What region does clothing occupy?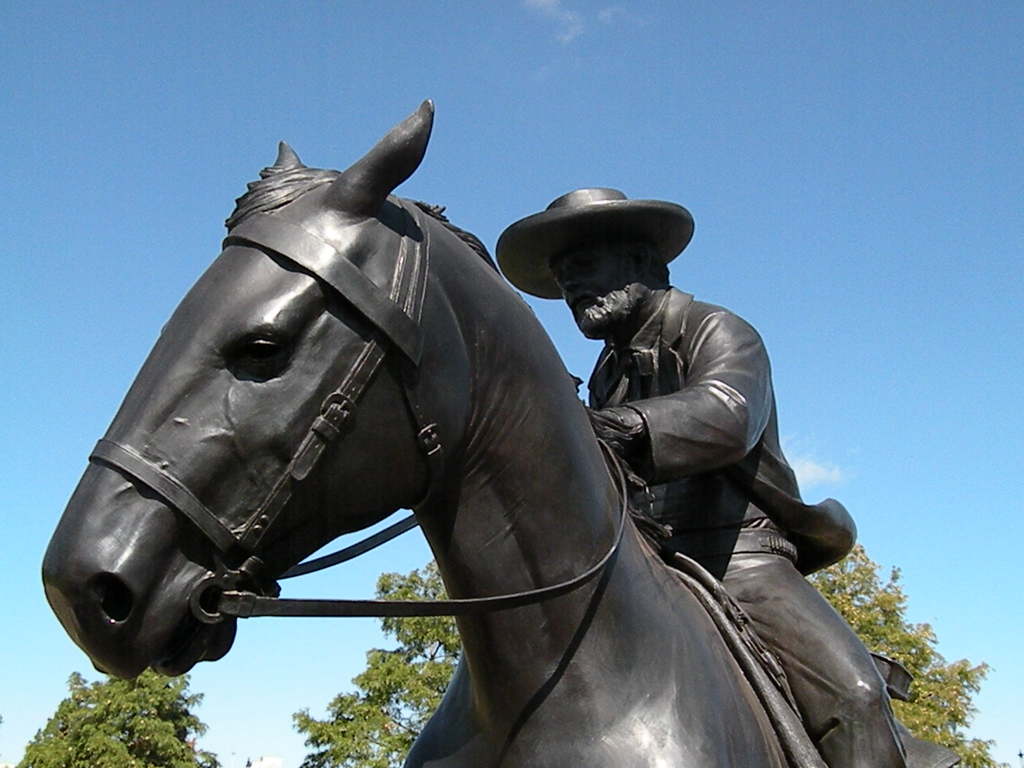
<bbox>582, 290, 910, 767</bbox>.
